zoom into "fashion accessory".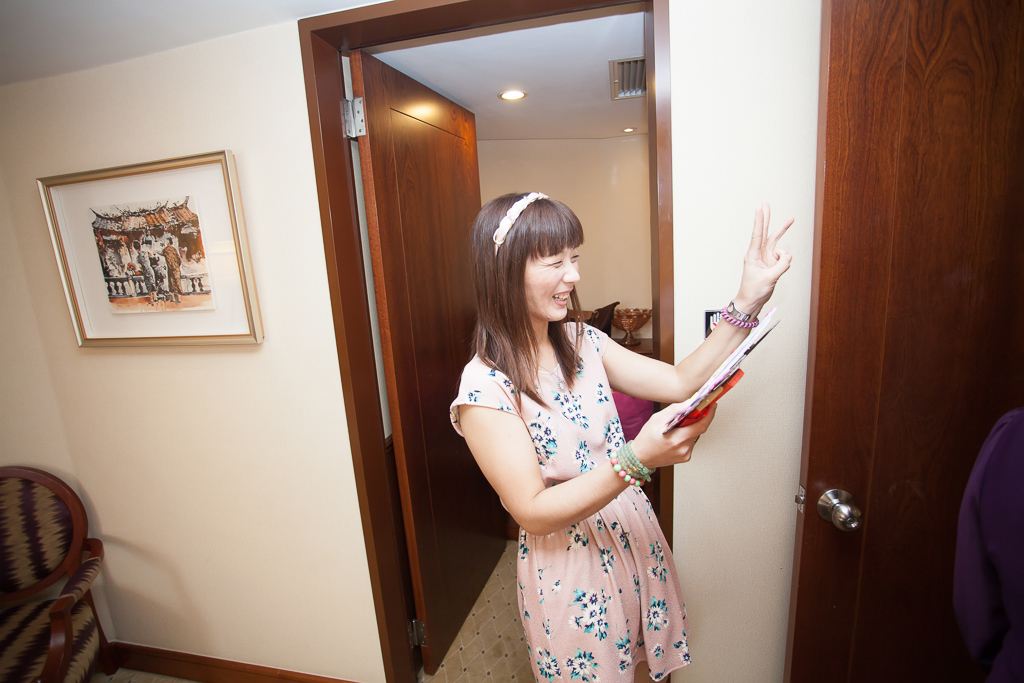
Zoom target: pyautogui.locateOnScreen(692, 435, 701, 449).
